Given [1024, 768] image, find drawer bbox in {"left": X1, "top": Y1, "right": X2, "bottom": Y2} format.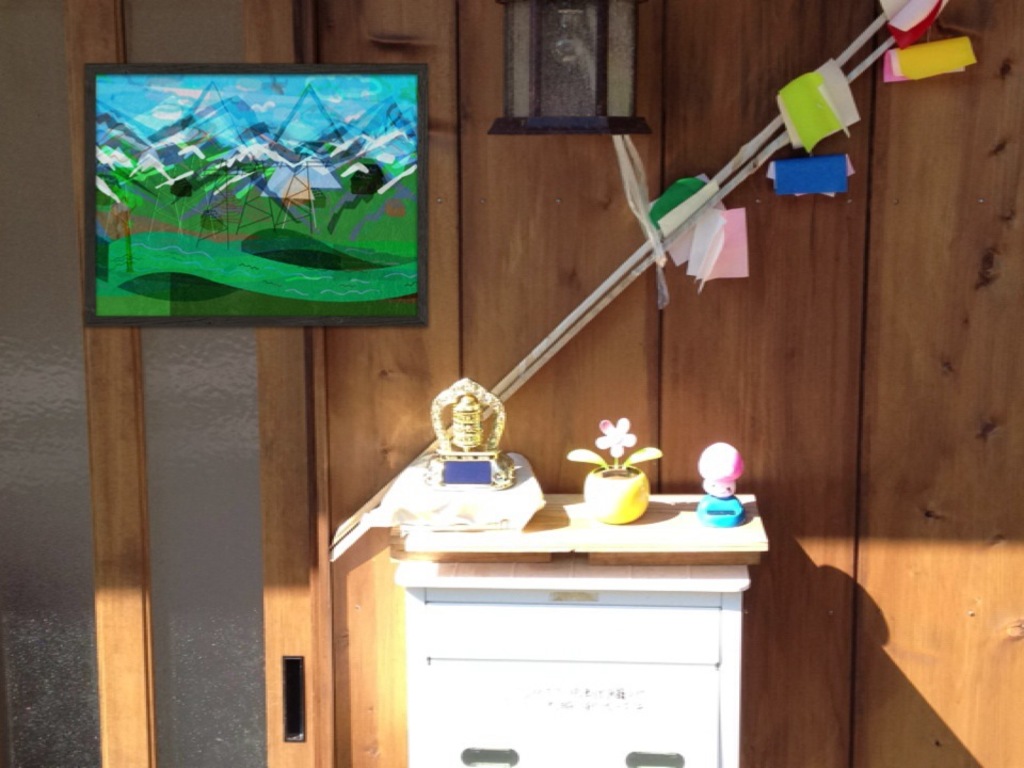
{"left": 426, "top": 587, "right": 723, "bottom": 665}.
